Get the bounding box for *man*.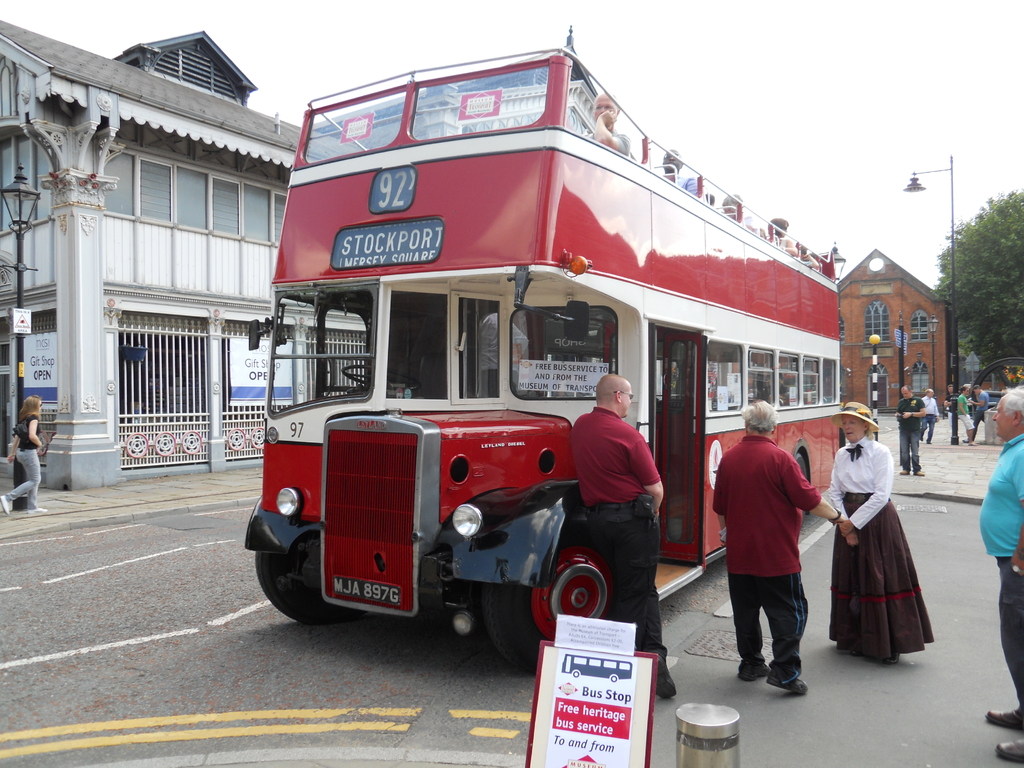
{"left": 943, "top": 383, "right": 959, "bottom": 428}.
